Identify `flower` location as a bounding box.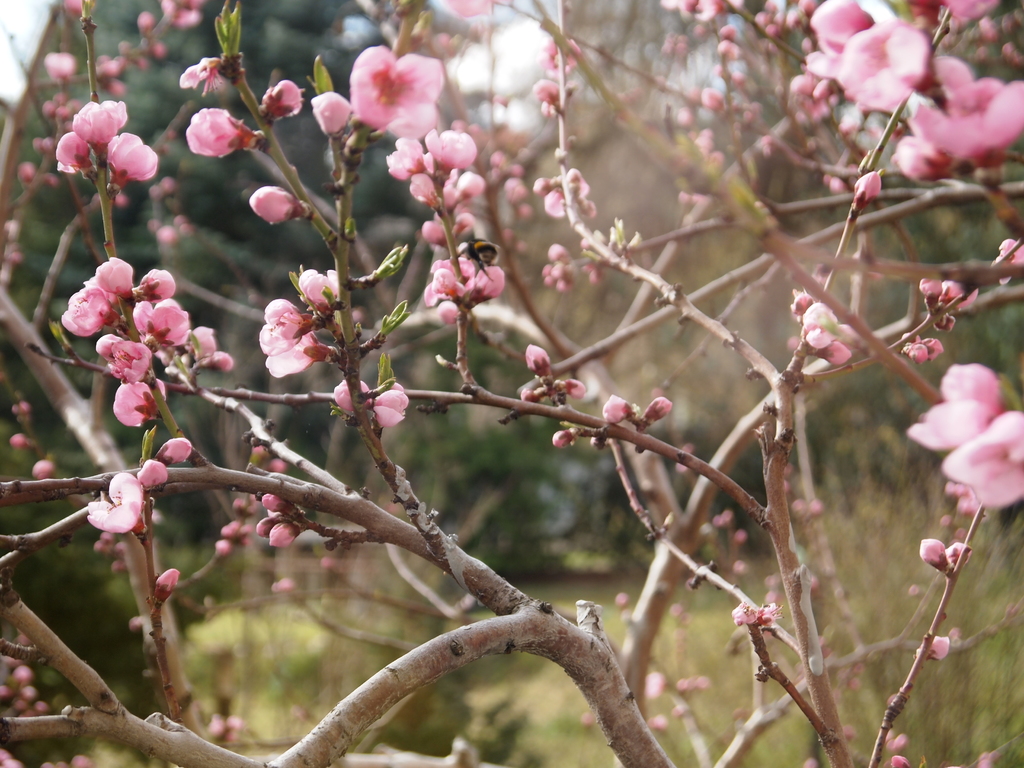
left=58, top=465, right=154, bottom=563.
